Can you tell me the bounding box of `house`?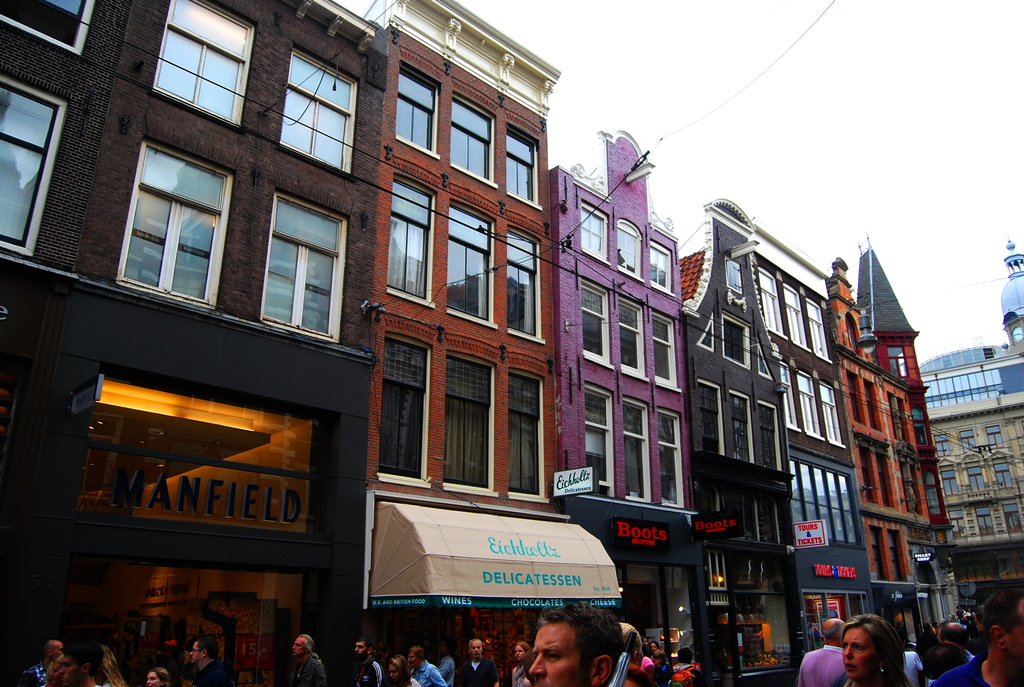
x1=0 y1=0 x2=394 y2=686.
